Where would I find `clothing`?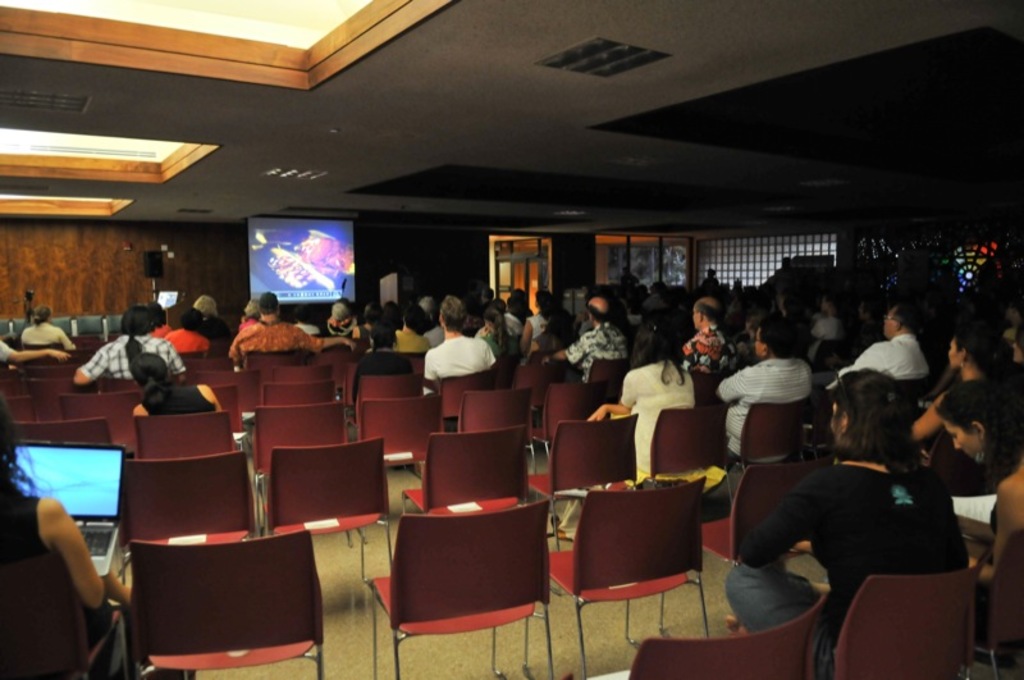
At <box>393,330,419,359</box>.
